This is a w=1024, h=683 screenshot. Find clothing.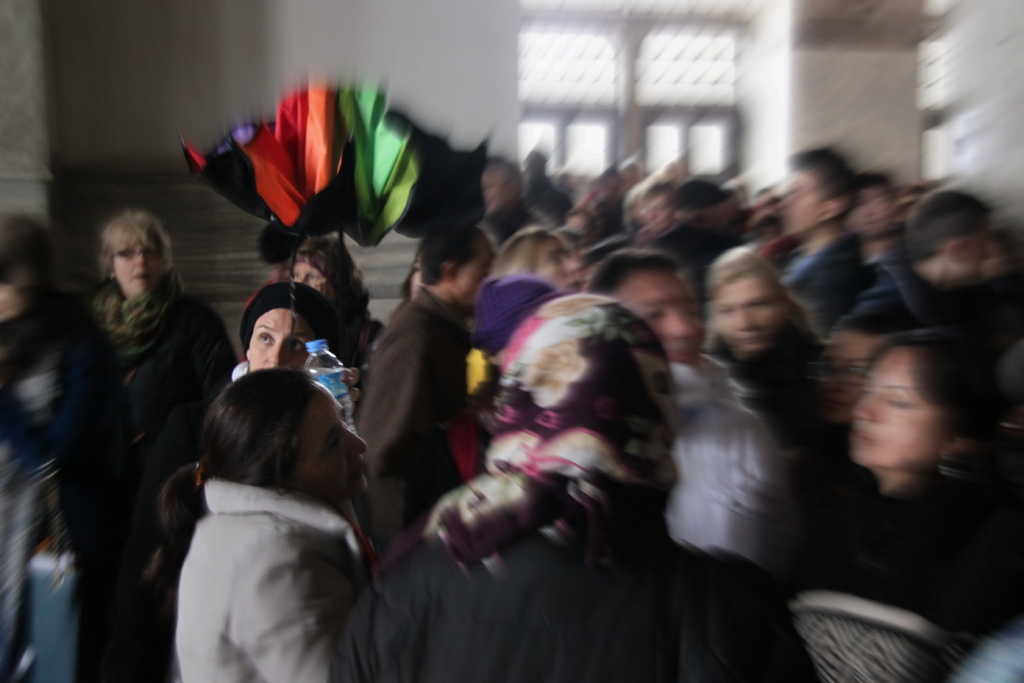
Bounding box: {"x1": 84, "y1": 264, "x2": 236, "y2": 682}.
